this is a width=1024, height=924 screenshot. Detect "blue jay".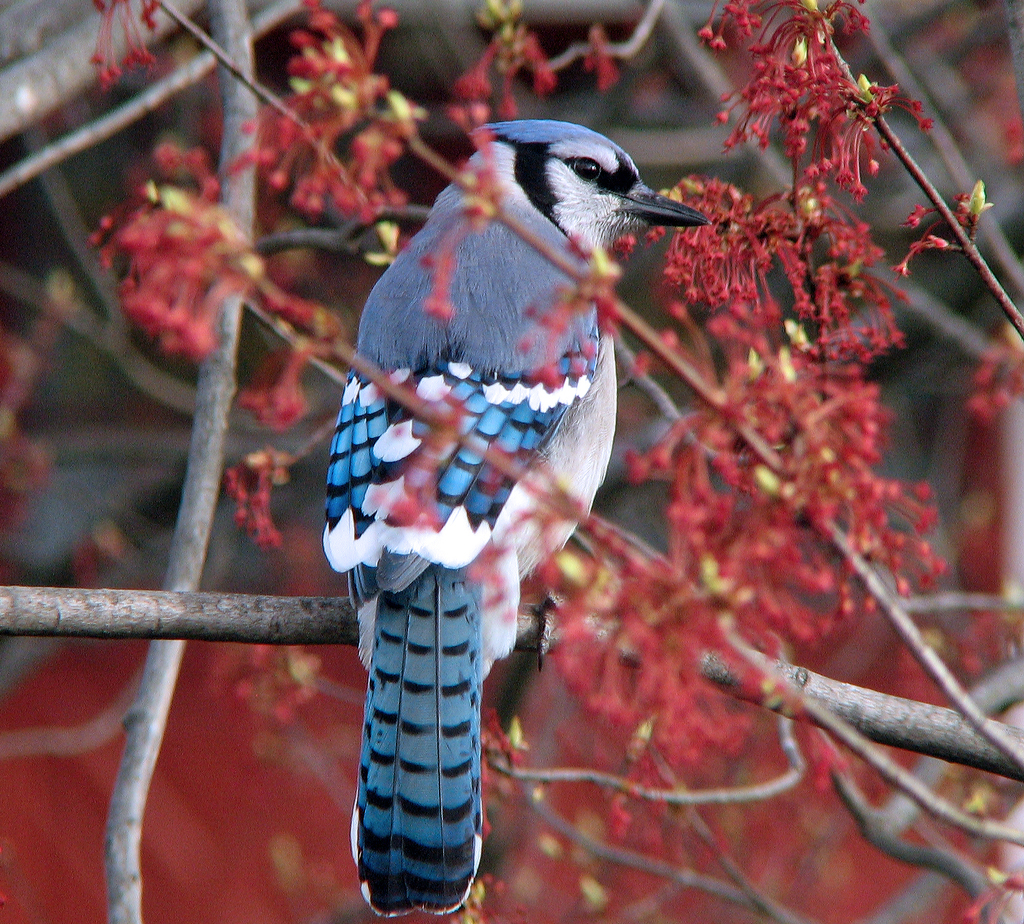
bbox=[321, 122, 721, 916].
